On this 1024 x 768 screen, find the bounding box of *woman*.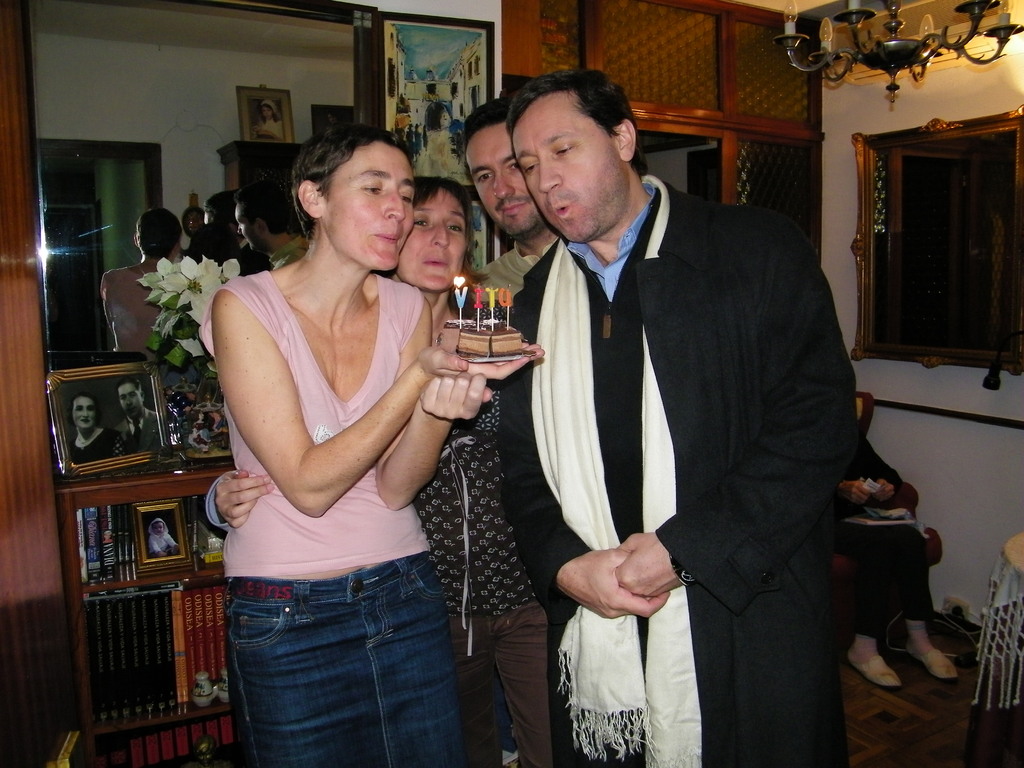
Bounding box: [198, 169, 556, 767].
